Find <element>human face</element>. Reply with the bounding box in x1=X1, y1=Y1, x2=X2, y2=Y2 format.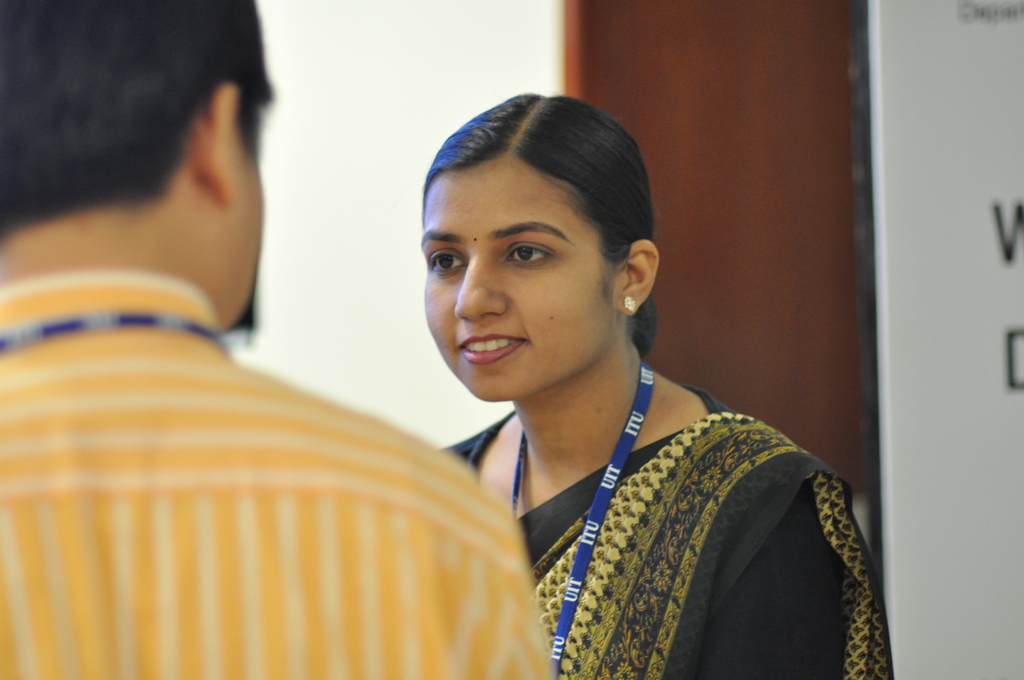
x1=433, y1=140, x2=643, y2=425.
